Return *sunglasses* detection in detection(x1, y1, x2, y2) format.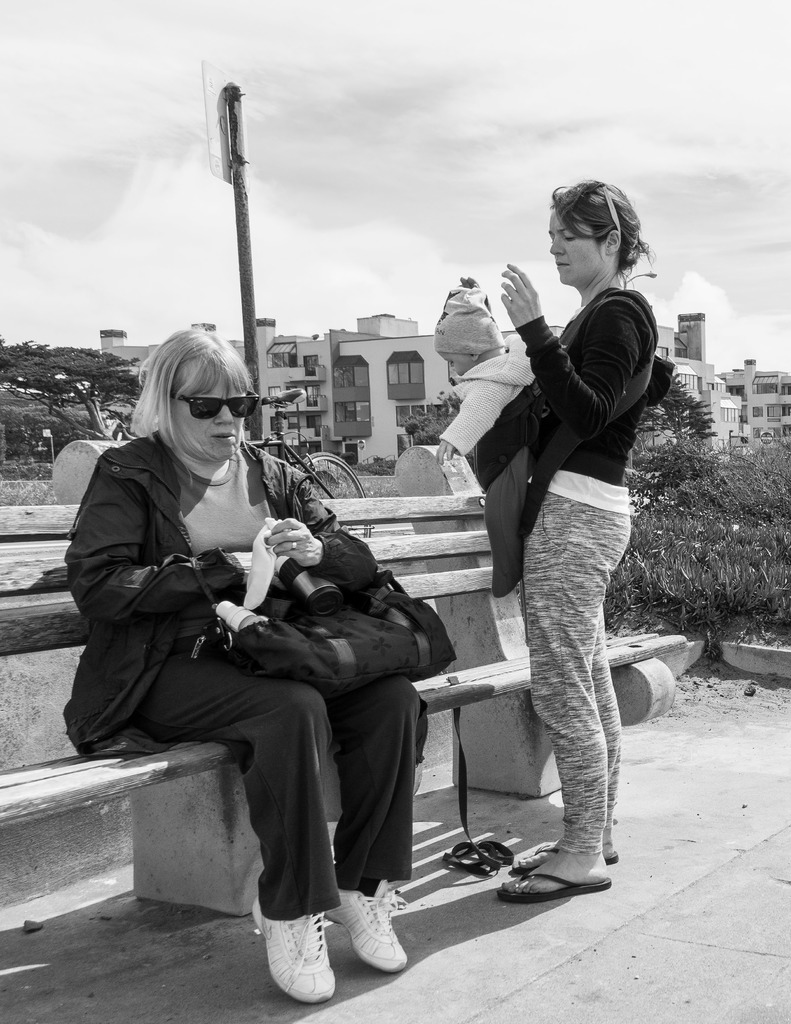
detection(168, 393, 259, 423).
